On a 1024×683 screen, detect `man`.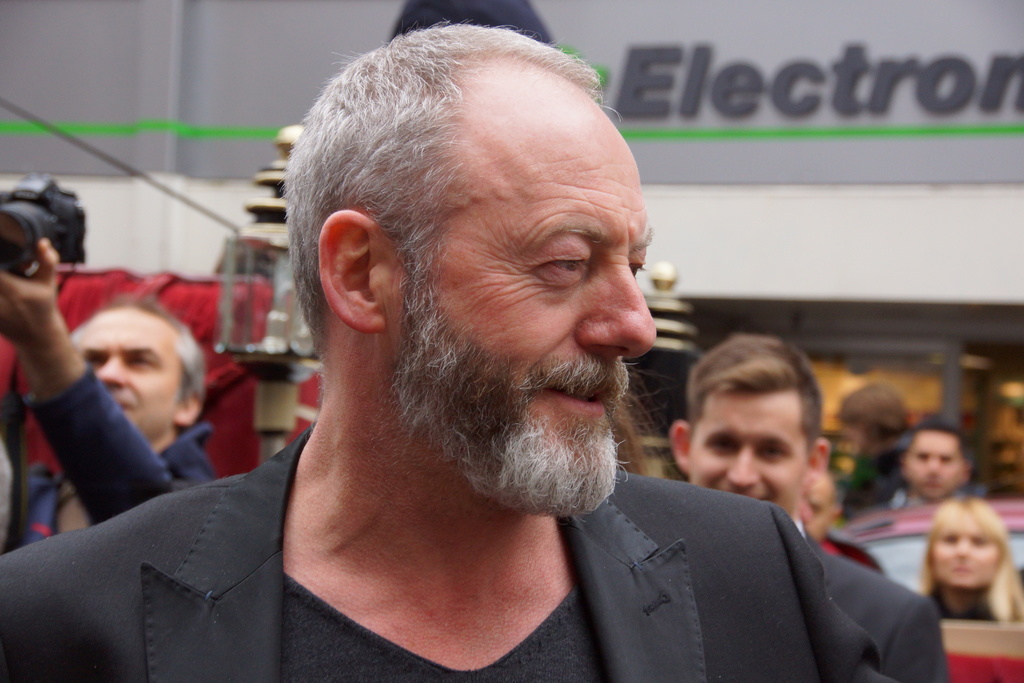
(880, 431, 972, 516).
